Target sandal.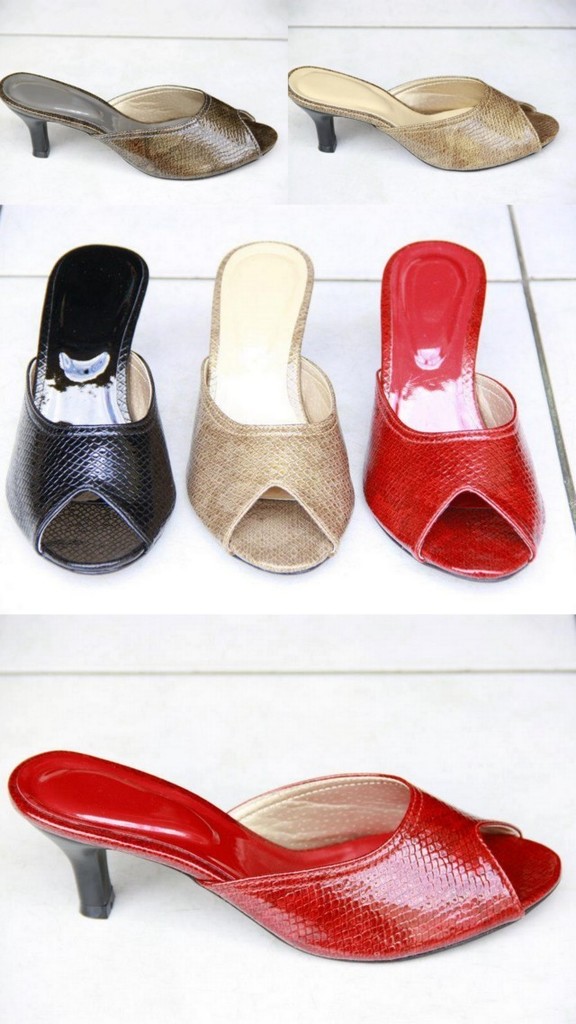
Target region: crop(187, 239, 356, 567).
